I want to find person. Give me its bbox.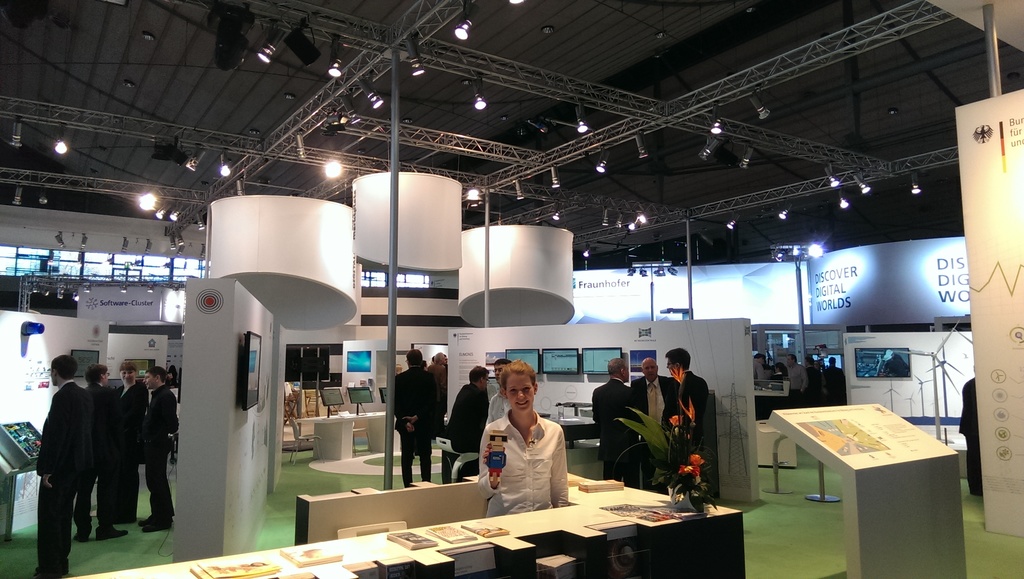
<box>392,348,433,488</box>.
